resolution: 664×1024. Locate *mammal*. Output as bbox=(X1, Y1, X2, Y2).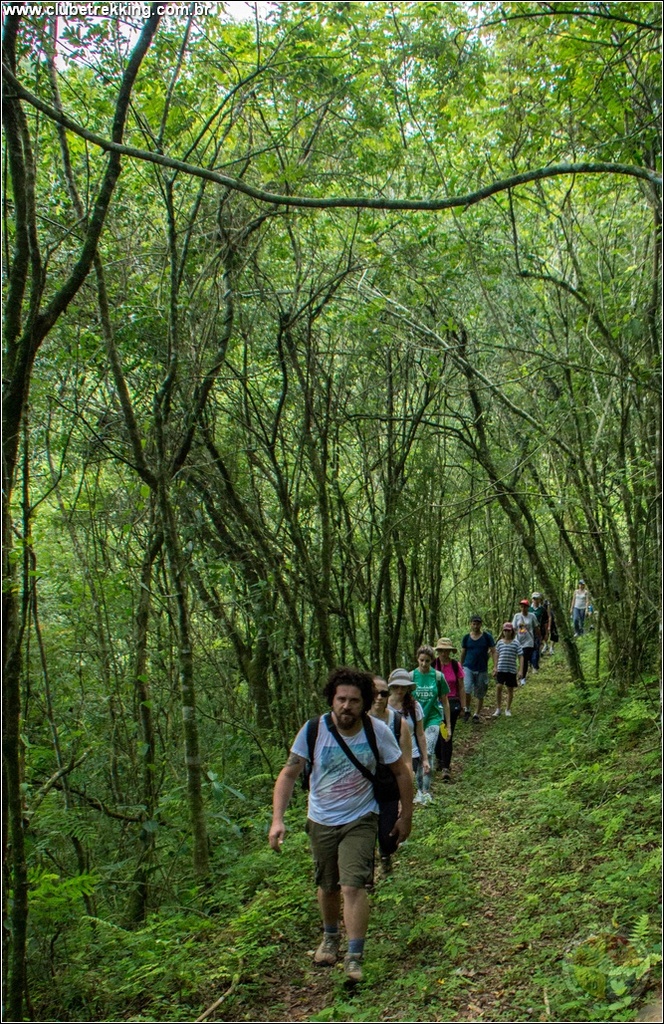
bbox=(532, 590, 548, 659).
